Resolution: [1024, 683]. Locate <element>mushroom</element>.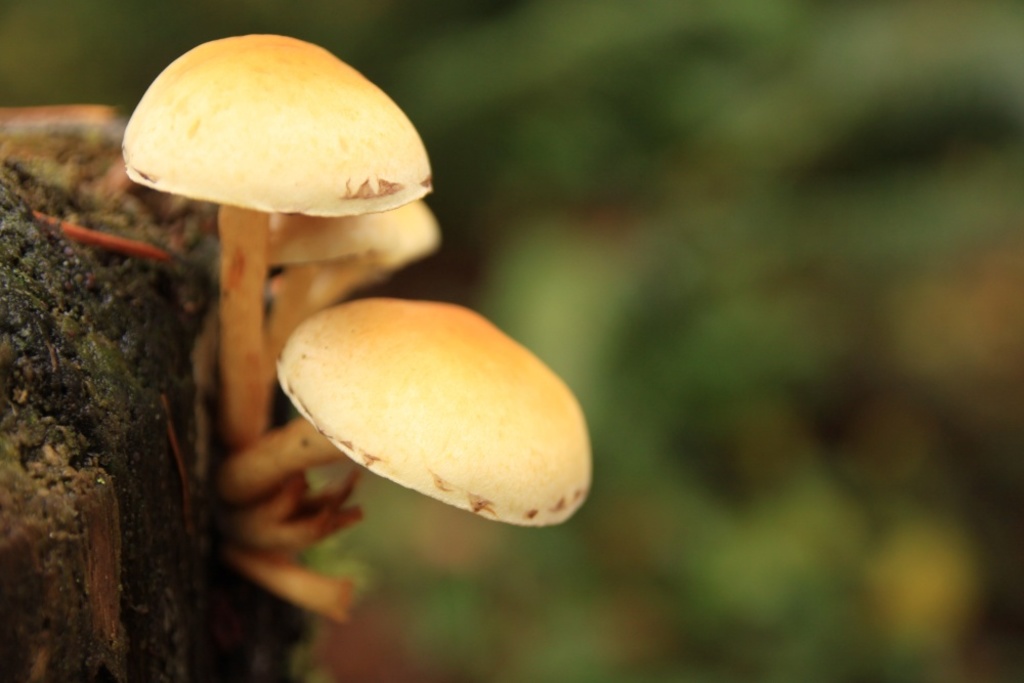
l=103, t=31, r=433, b=497.
